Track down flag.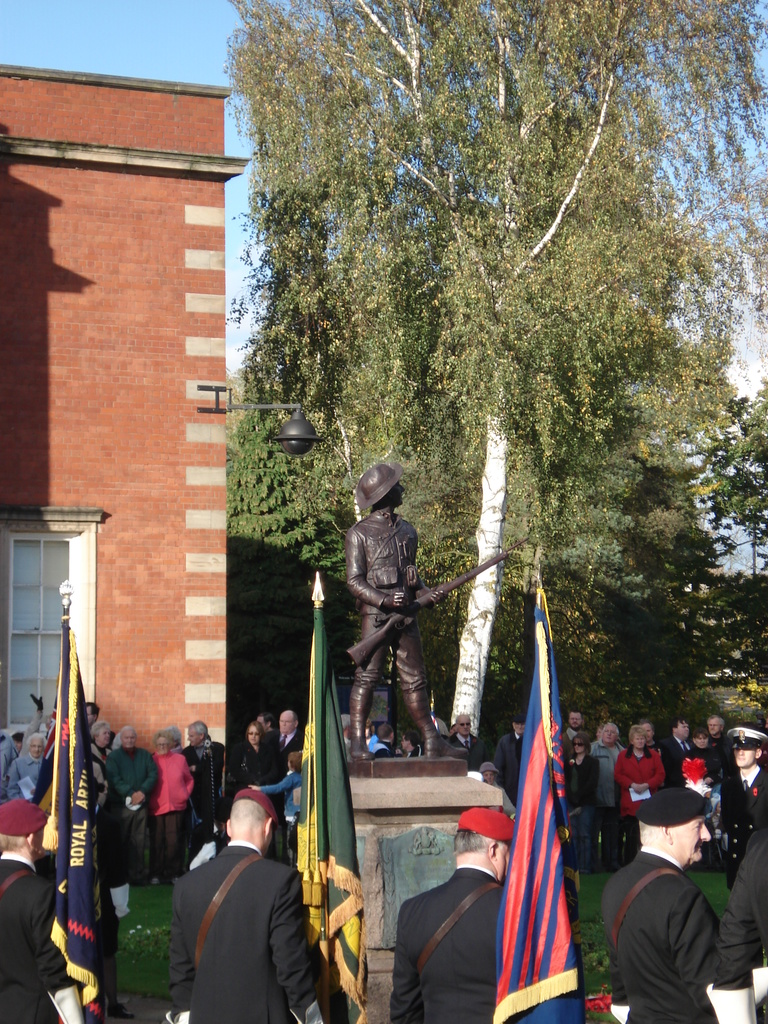
Tracked to [left=289, top=610, right=370, bottom=1016].
